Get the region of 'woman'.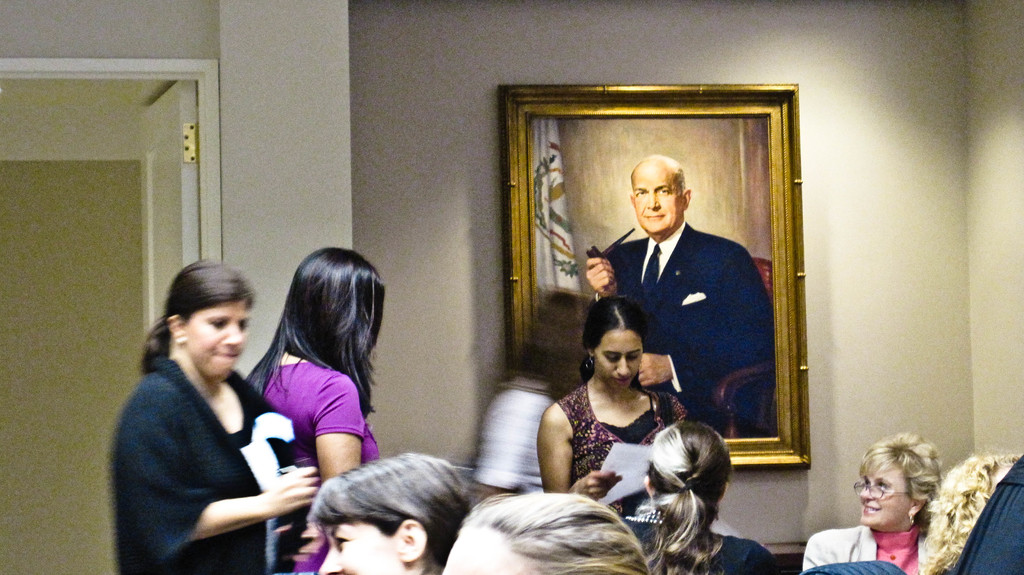
bbox=[537, 295, 691, 516].
